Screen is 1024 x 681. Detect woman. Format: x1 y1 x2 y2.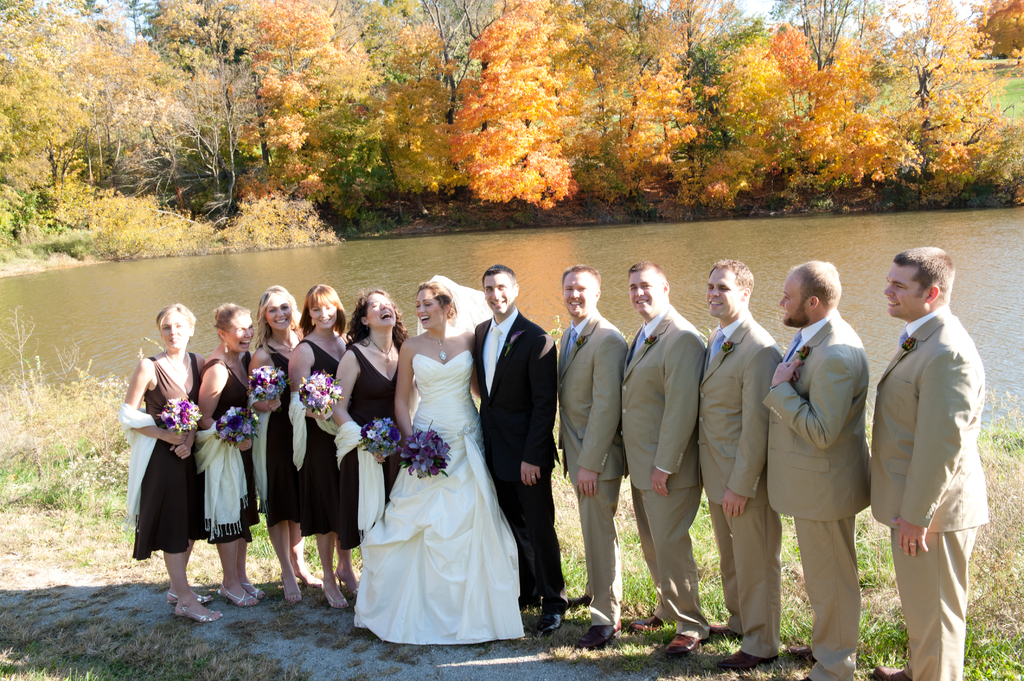
188 297 257 600.
